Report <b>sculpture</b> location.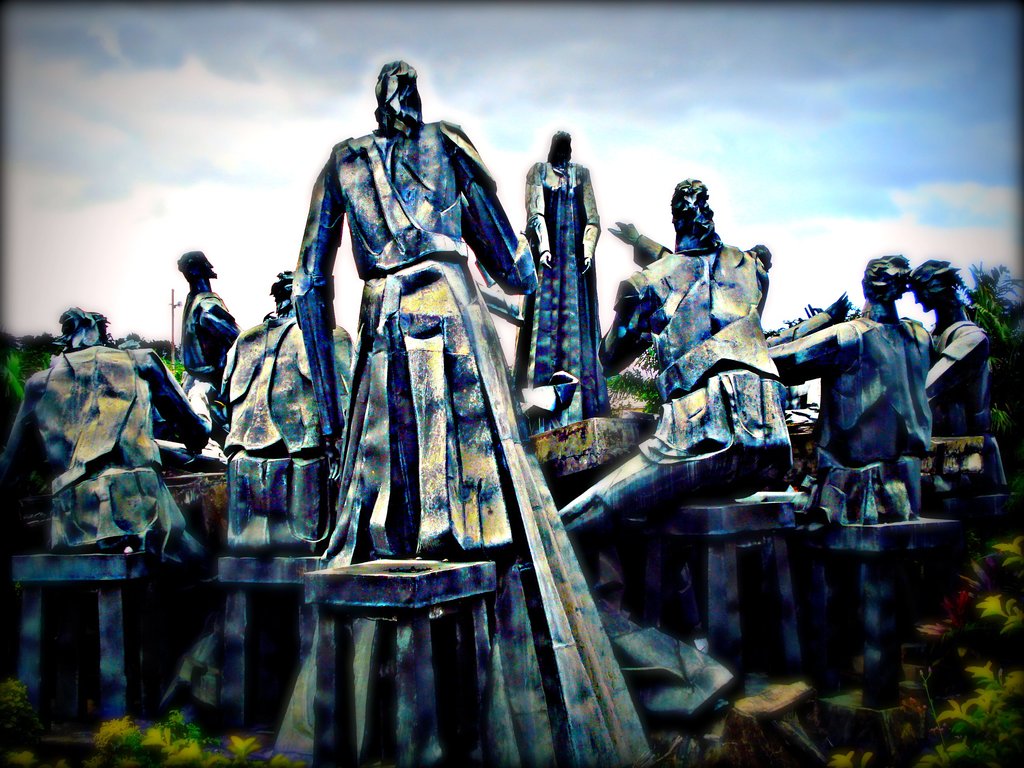
Report: Rect(905, 244, 999, 441).
